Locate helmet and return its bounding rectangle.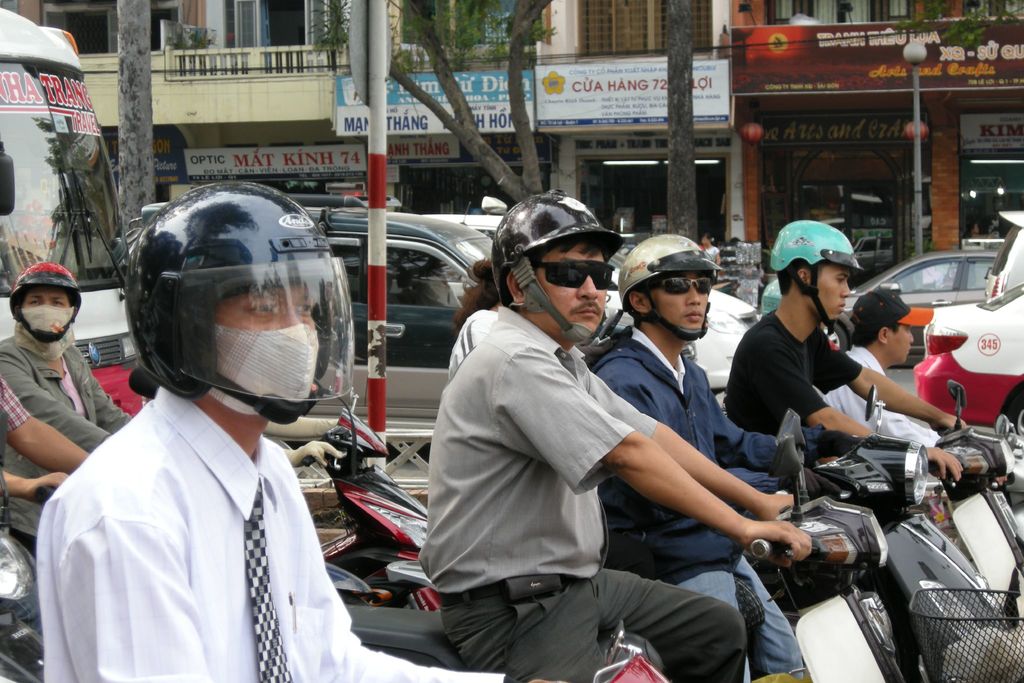
[9, 260, 82, 344].
